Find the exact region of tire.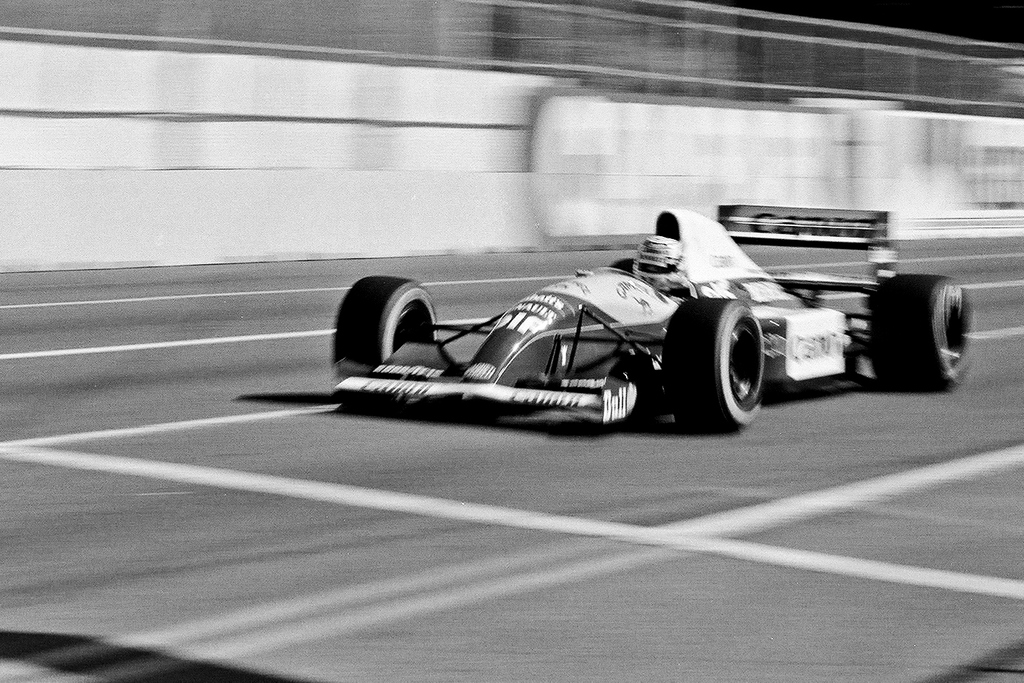
Exact region: (left=717, top=300, right=784, bottom=430).
